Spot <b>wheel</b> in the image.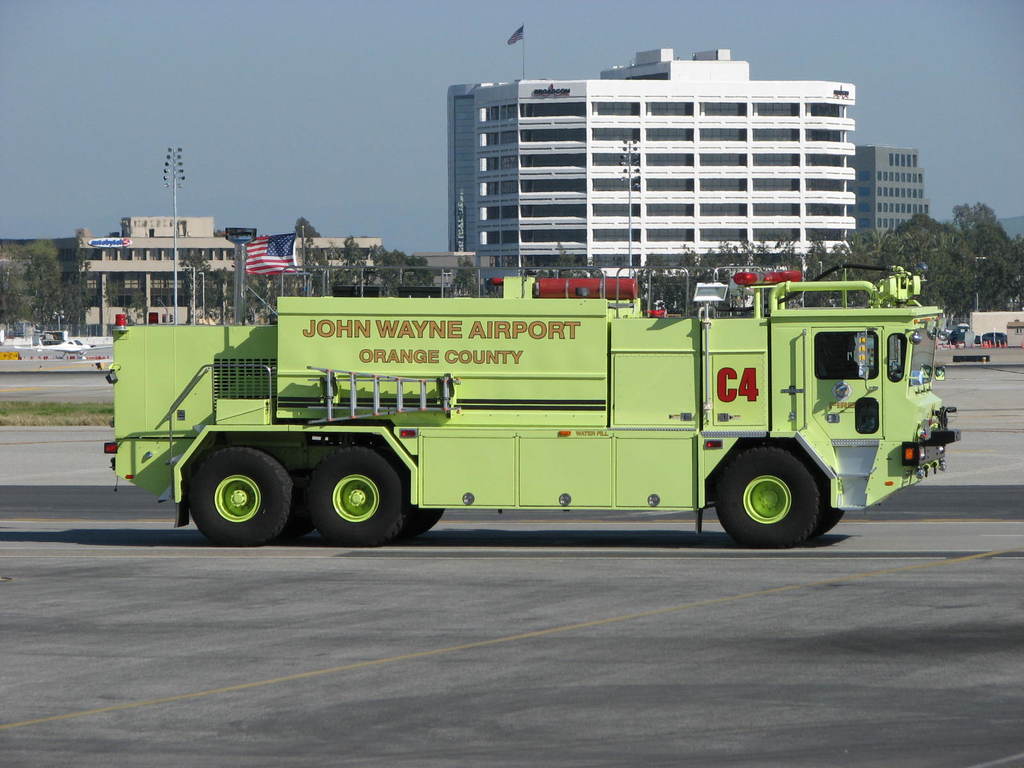
<b>wheel</b> found at left=711, top=446, right=833, bottom=538.
